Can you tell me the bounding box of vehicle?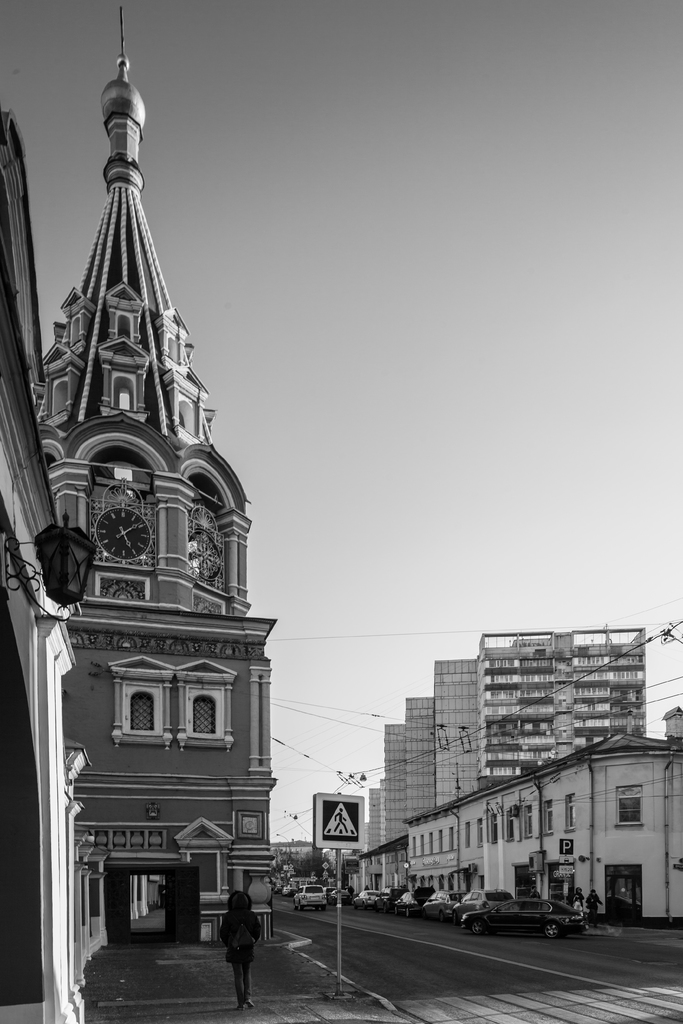
pyautogui.locateOnScreen(290, 884, 327, 910).
